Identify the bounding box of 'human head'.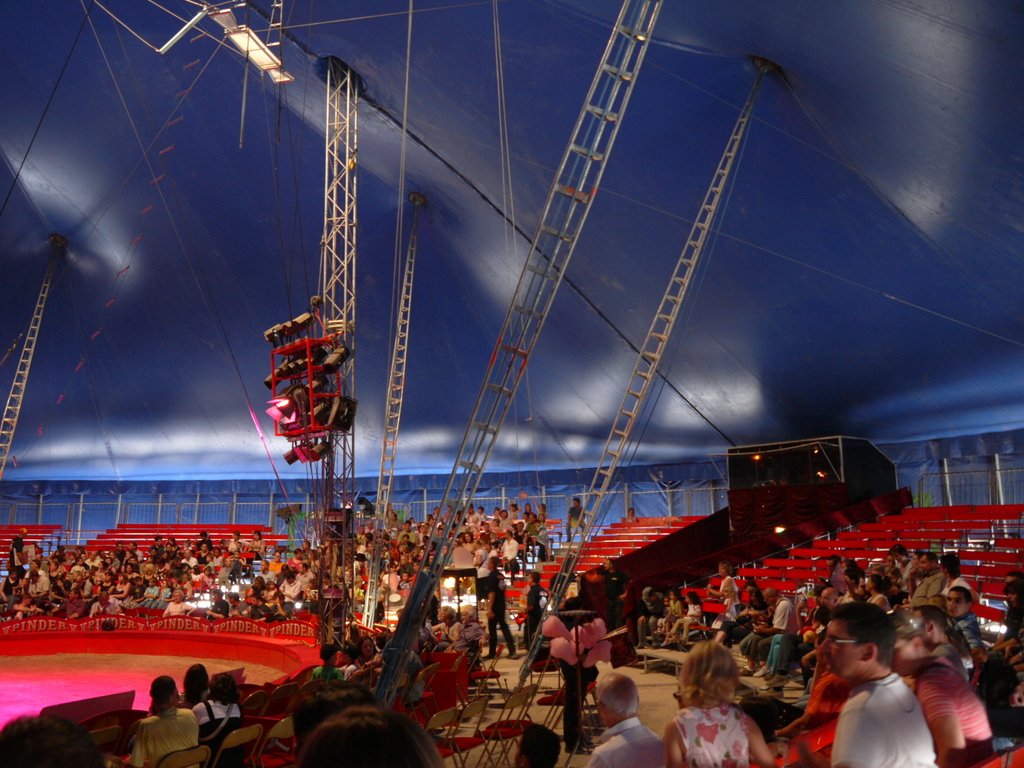
detection(172, 591, 185, 600).
